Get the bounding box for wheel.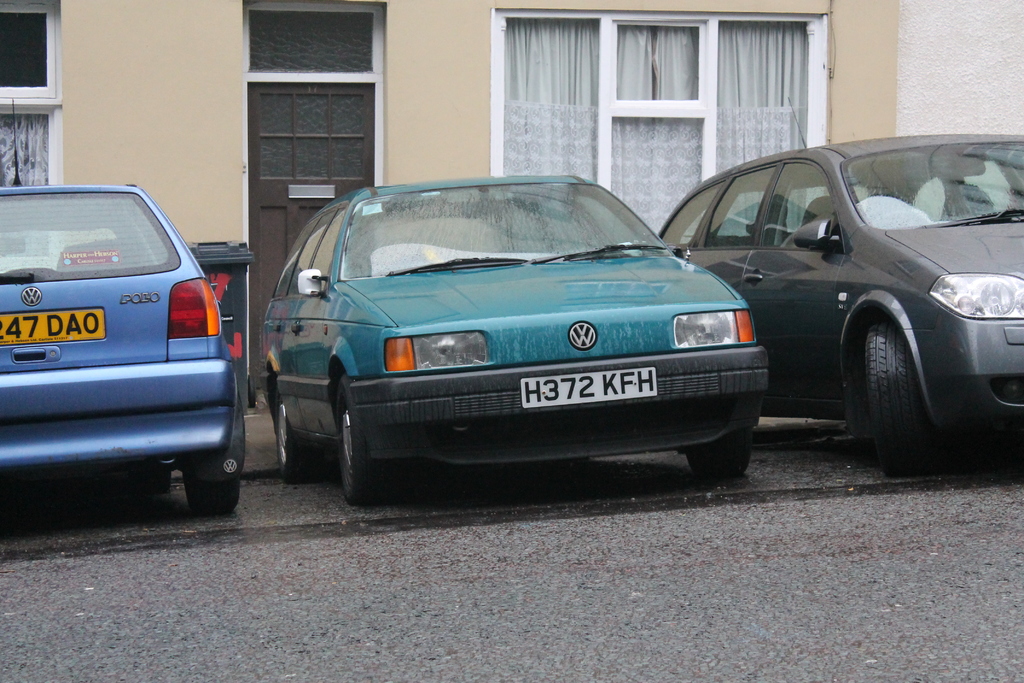
178/472/248/509.
